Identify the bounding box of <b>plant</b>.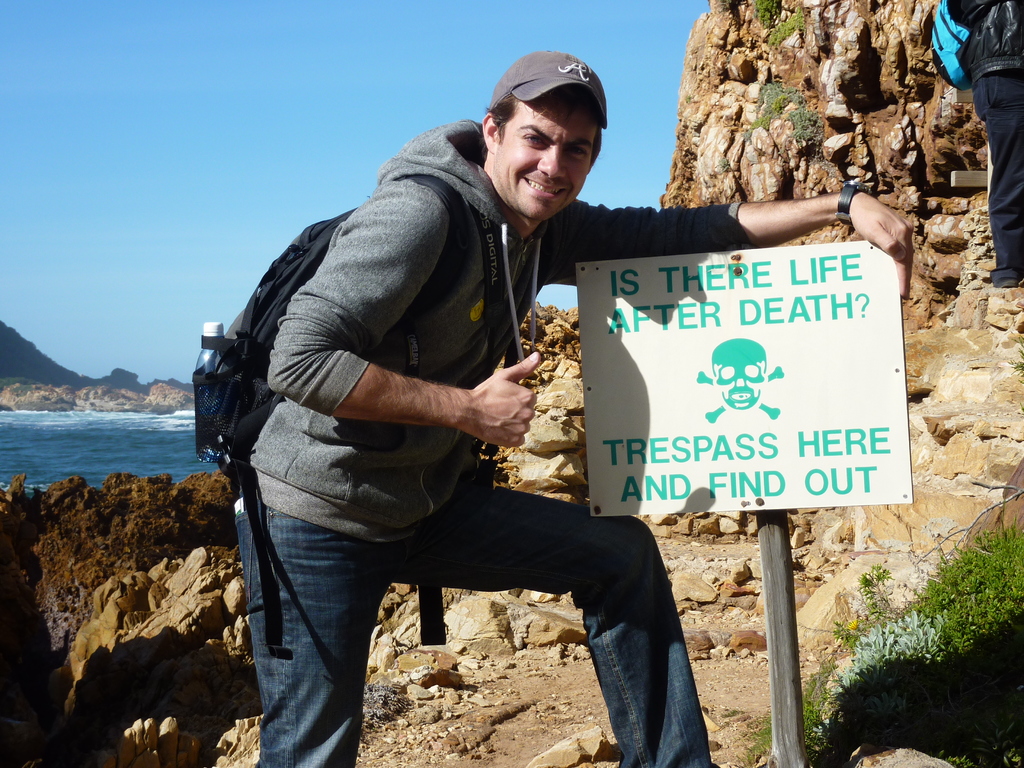
bbox(741, 695, 777, 767).
